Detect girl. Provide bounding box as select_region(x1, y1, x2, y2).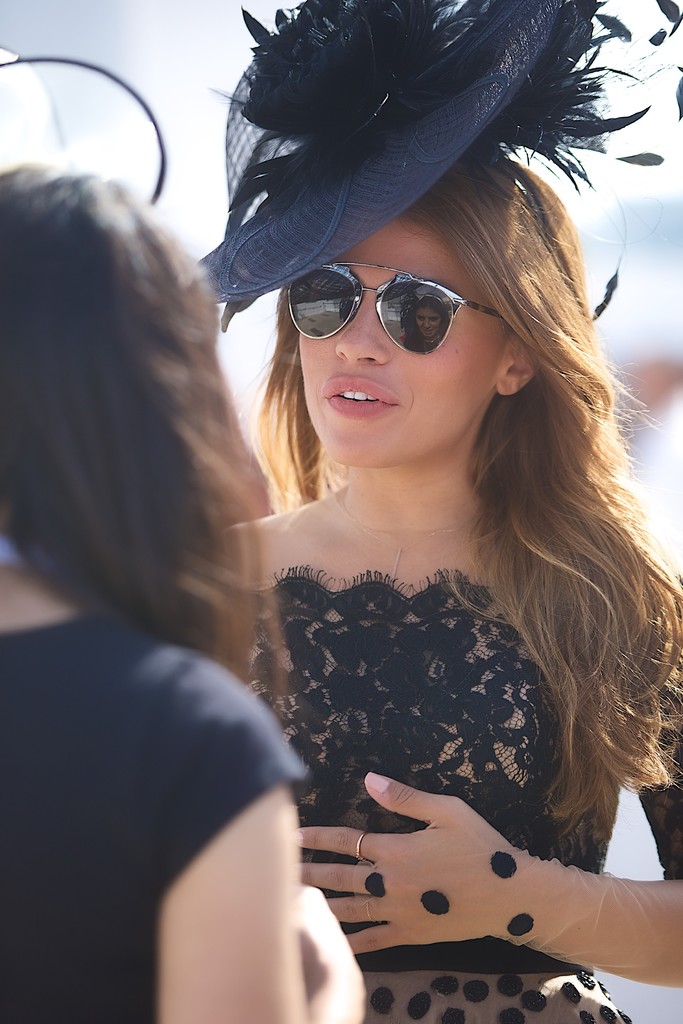
select_region(0, 168, 370, 1023).
